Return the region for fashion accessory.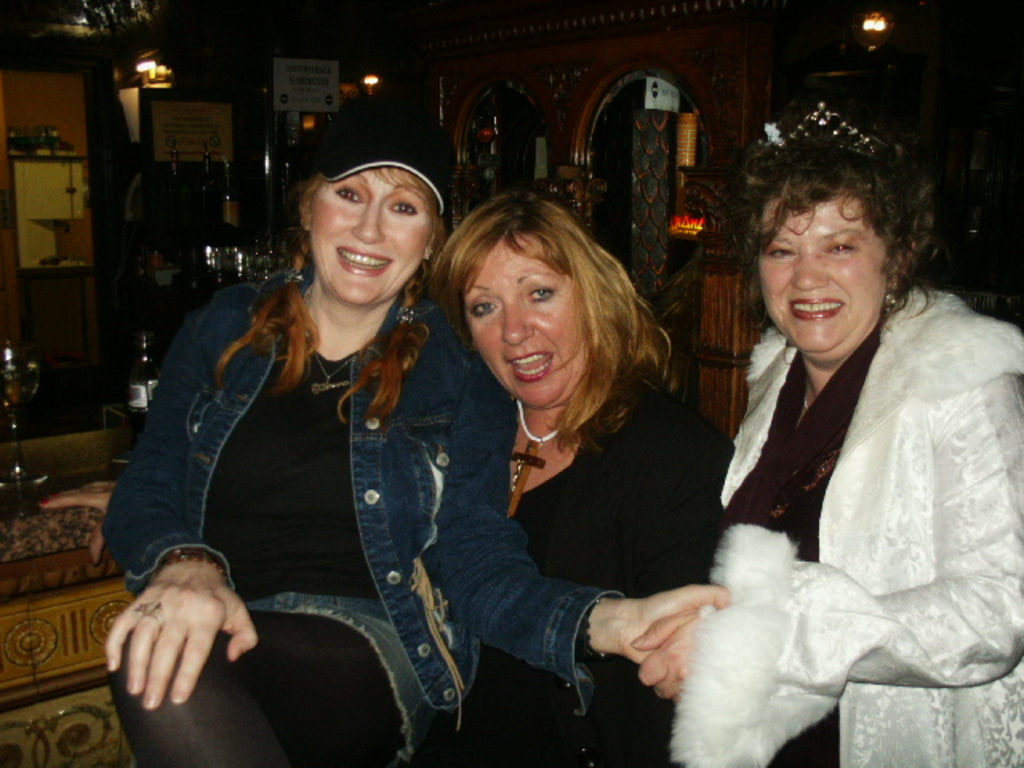
301:91:453:222.
